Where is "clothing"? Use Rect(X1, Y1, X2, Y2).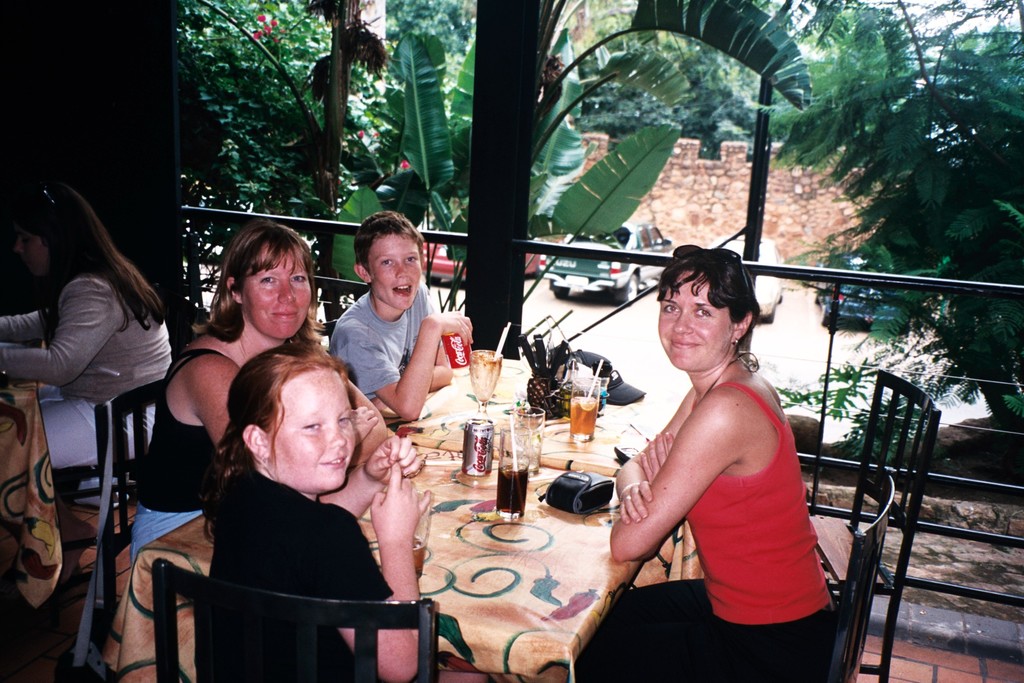
Rect(121, 345, 248, 604).
